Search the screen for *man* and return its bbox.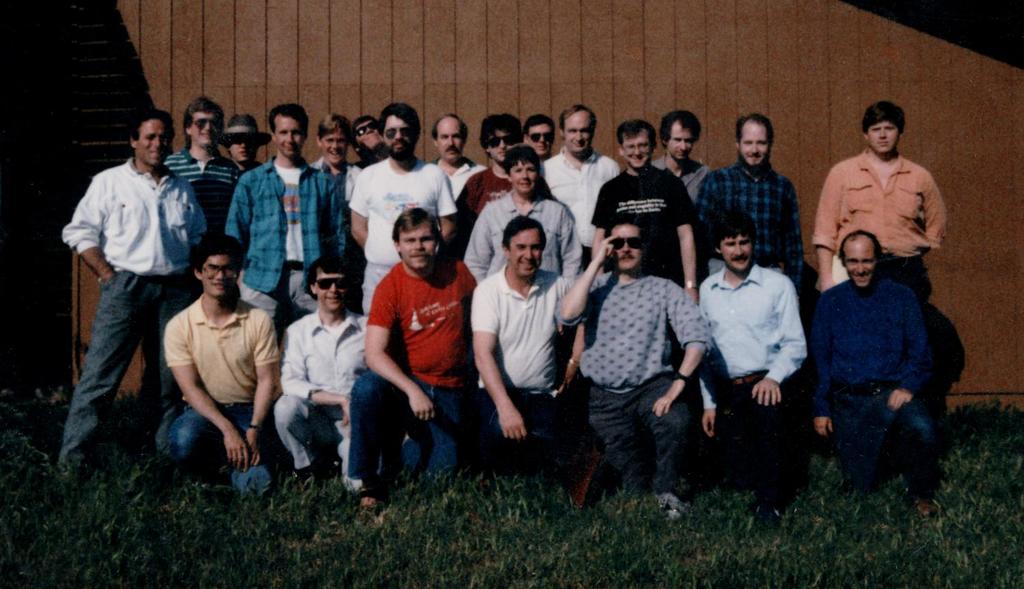
Found: {"left": 705, "top": 104, "right": 814, "bottom": 312}.
